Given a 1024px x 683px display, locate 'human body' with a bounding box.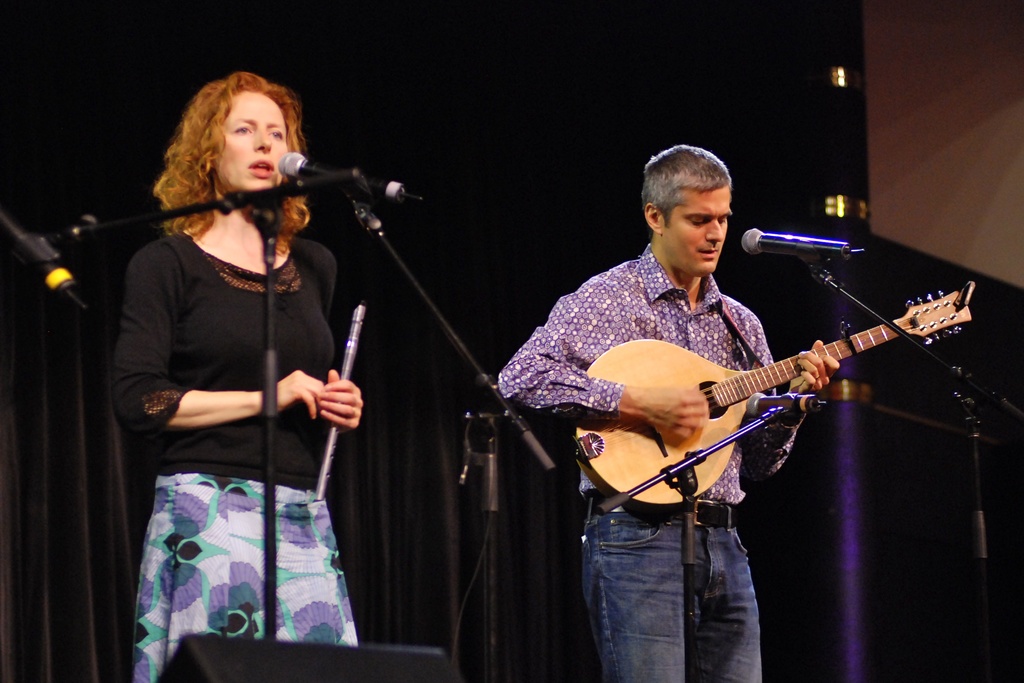
Located: box=[94, 67, 381, 682].
